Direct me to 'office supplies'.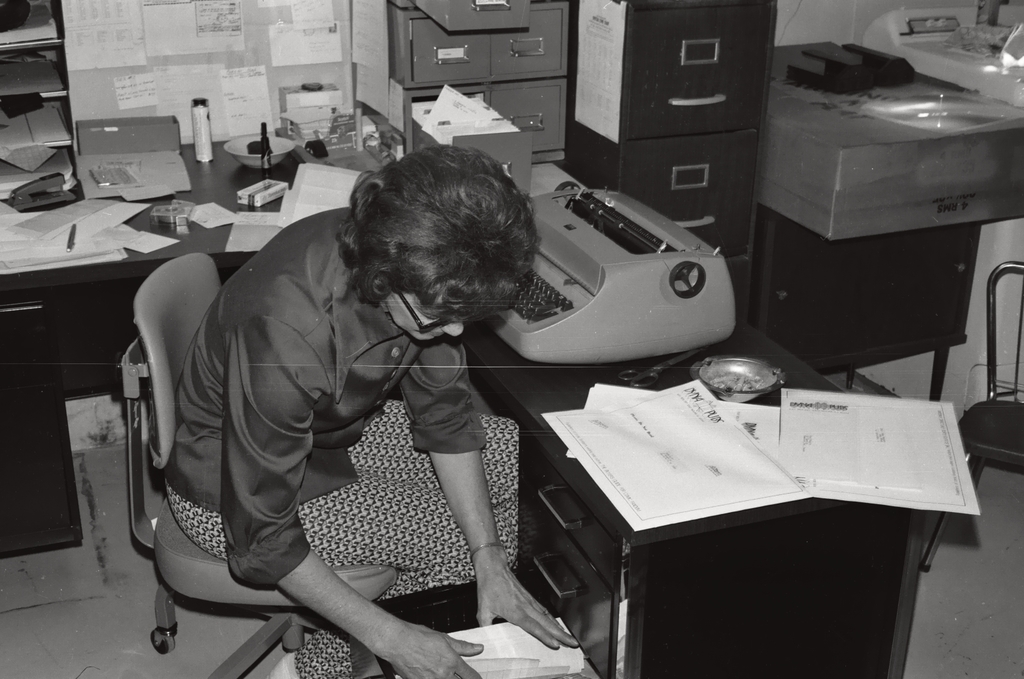
Direction: 68/116/187/157.
